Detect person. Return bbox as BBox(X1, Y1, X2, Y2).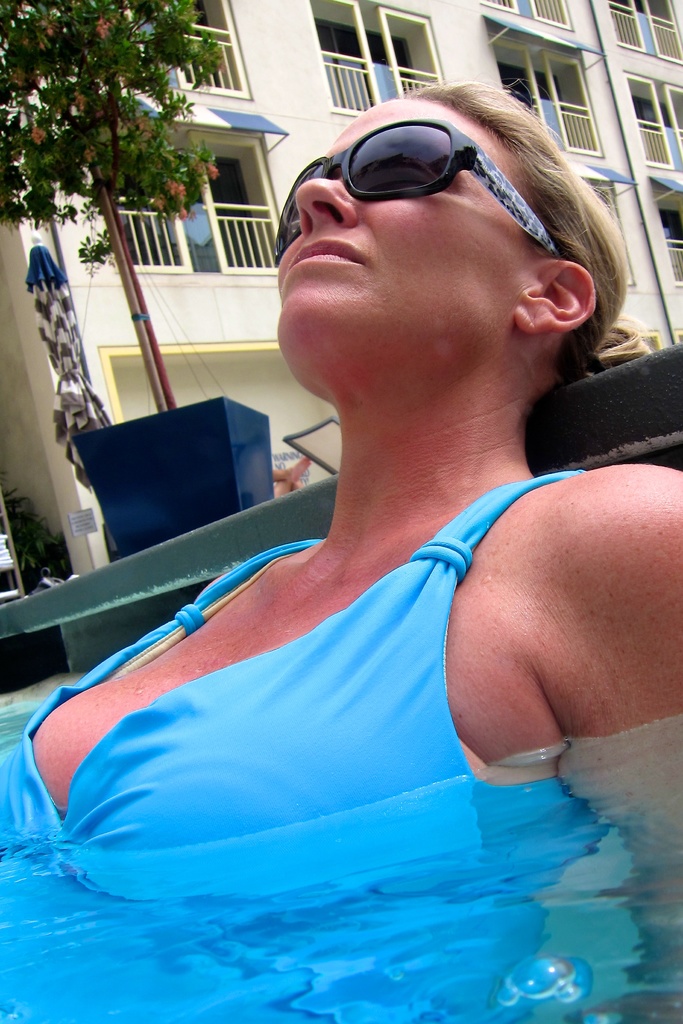
BBox(0, 85, 682, 1023).
